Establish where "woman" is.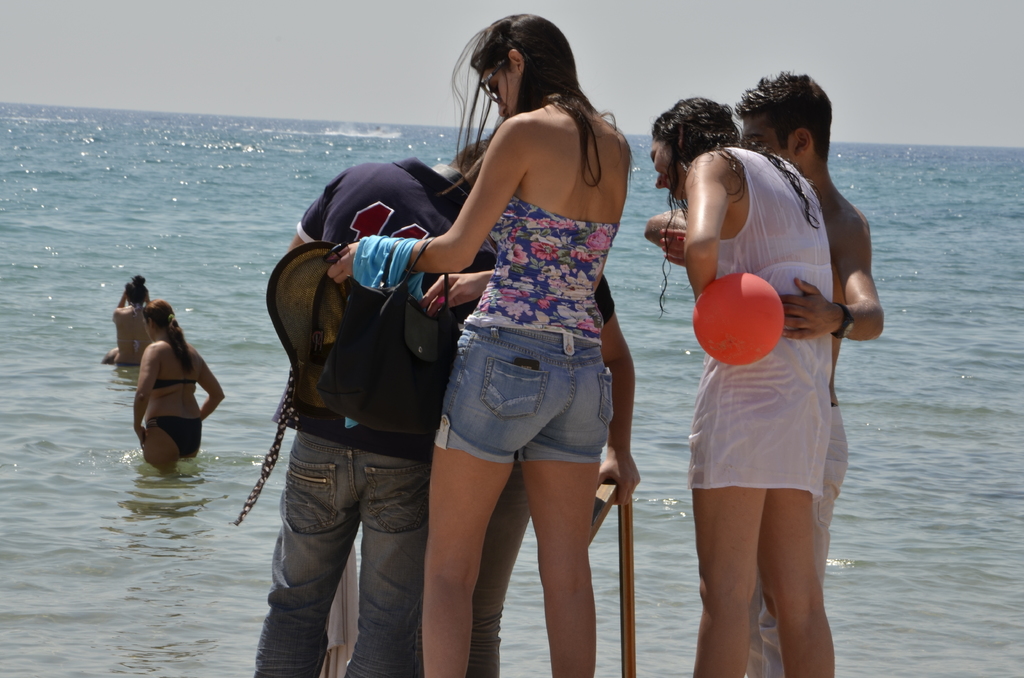
Established at [x1=132, y1=298, x2=227, y2=475].
